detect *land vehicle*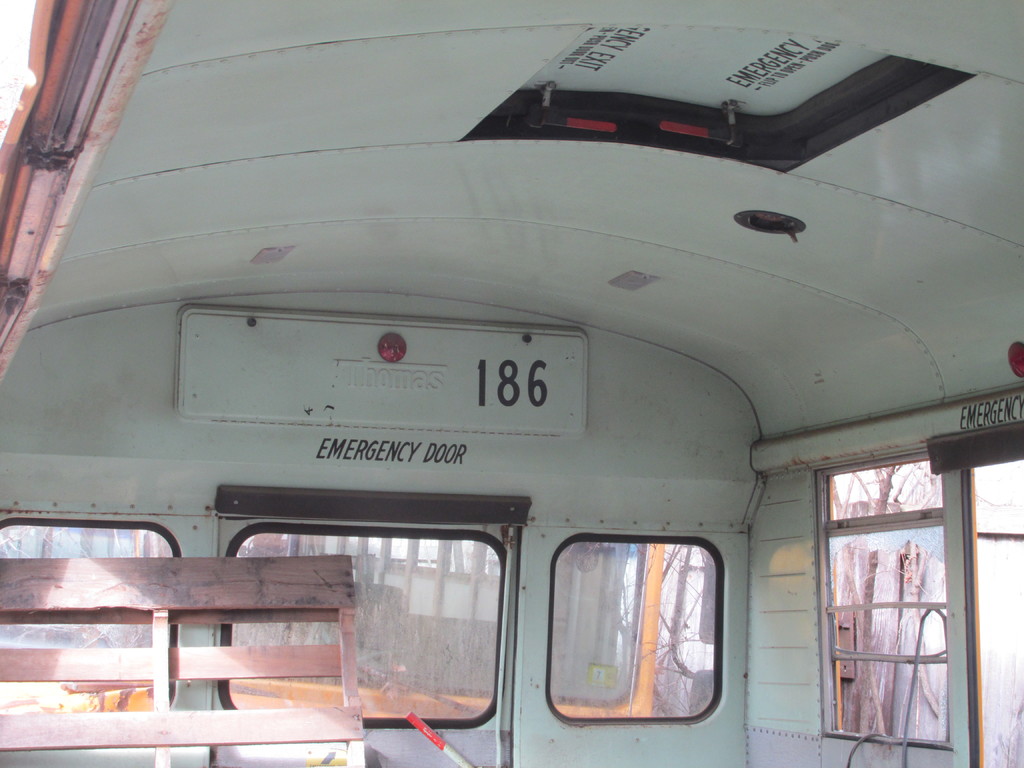
38 36 1023 756
